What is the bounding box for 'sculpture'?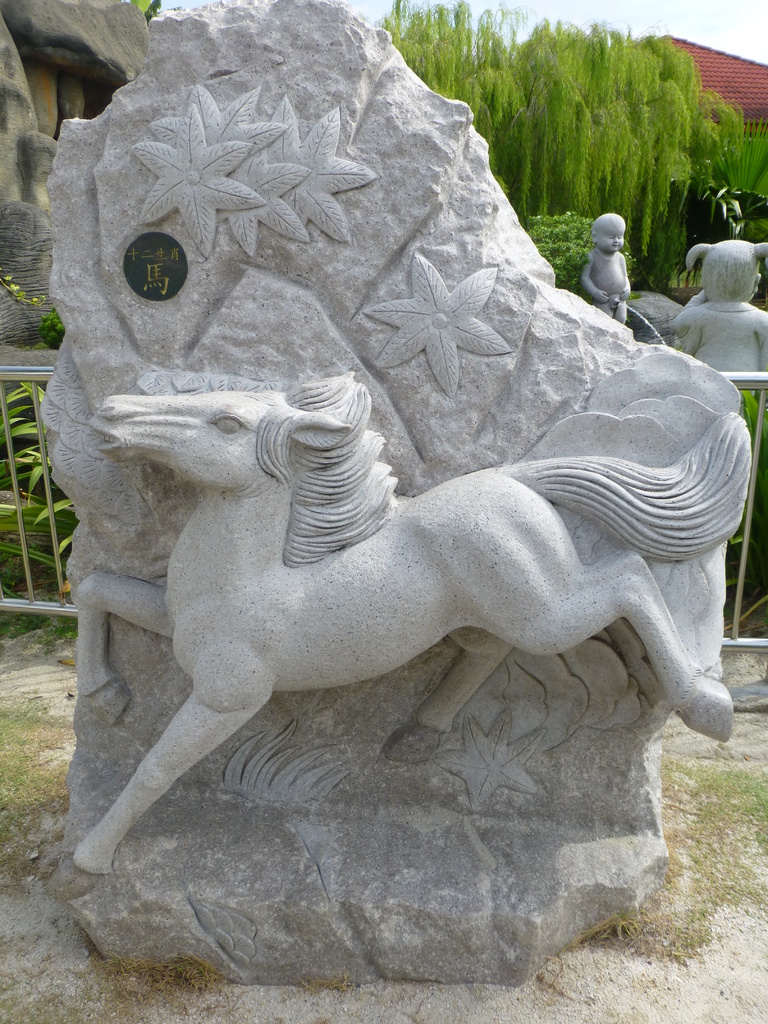
{"left": 667, "top": 240, "right": 767, "bottom": 376}.
